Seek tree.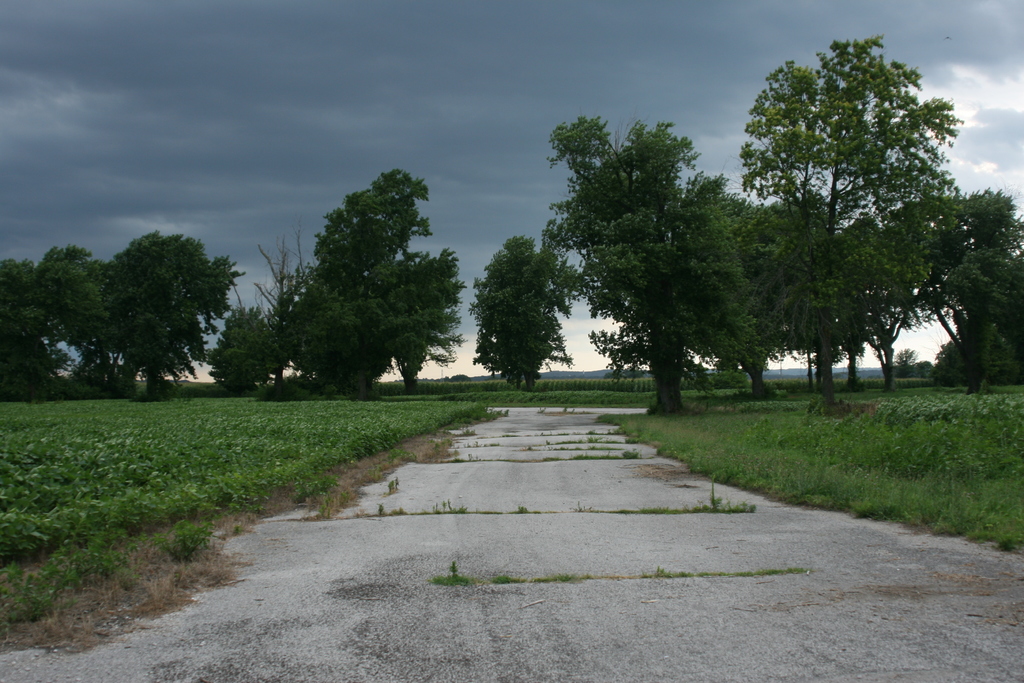
pyautogui.locateOnScreen(931, 327, 1021, 377).
